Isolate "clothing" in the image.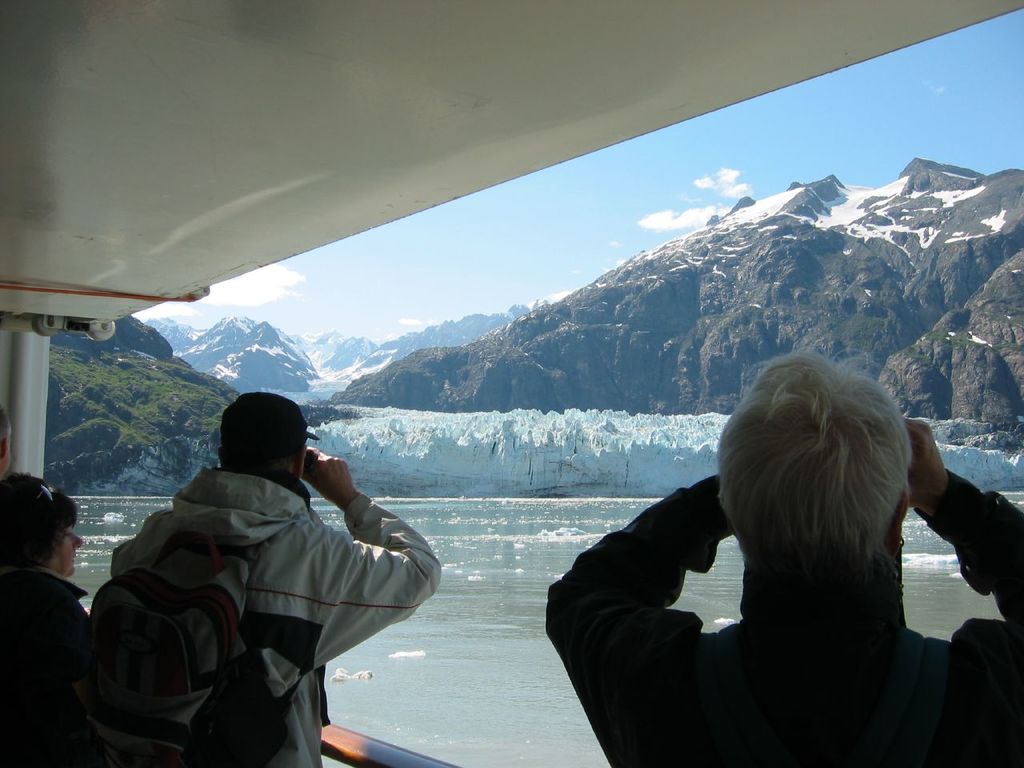
Isolated region: crop(105, 462, 441, 767).
